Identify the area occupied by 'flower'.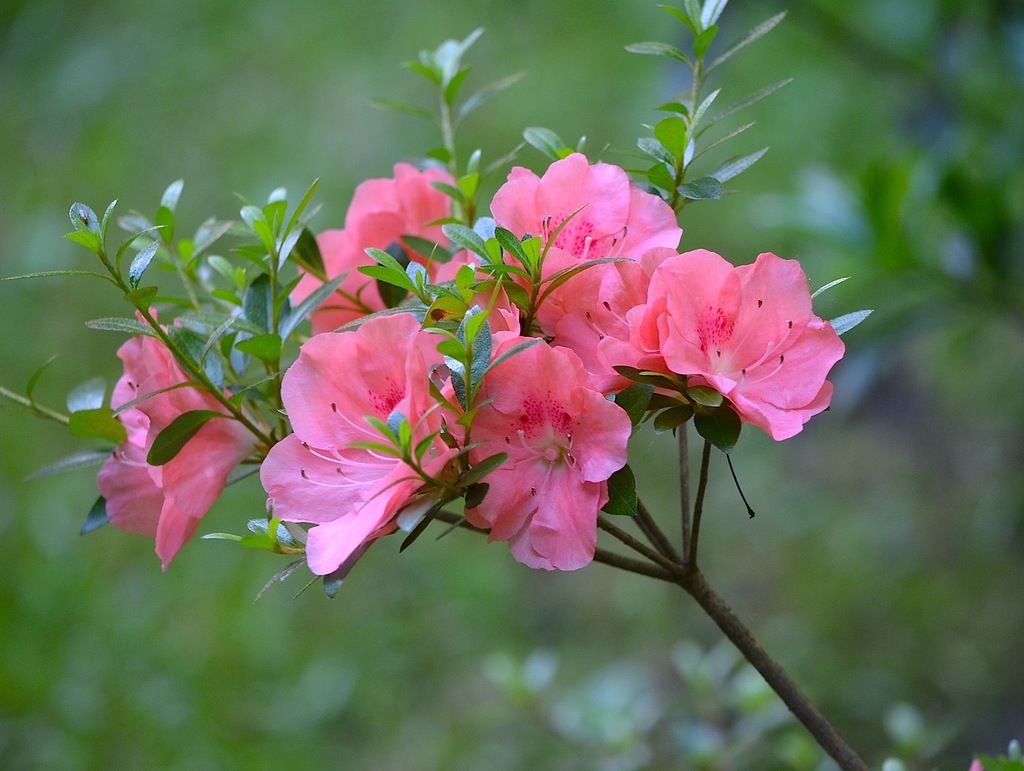
Area: <bbox>609, 234, 848, 453</bbox>.
